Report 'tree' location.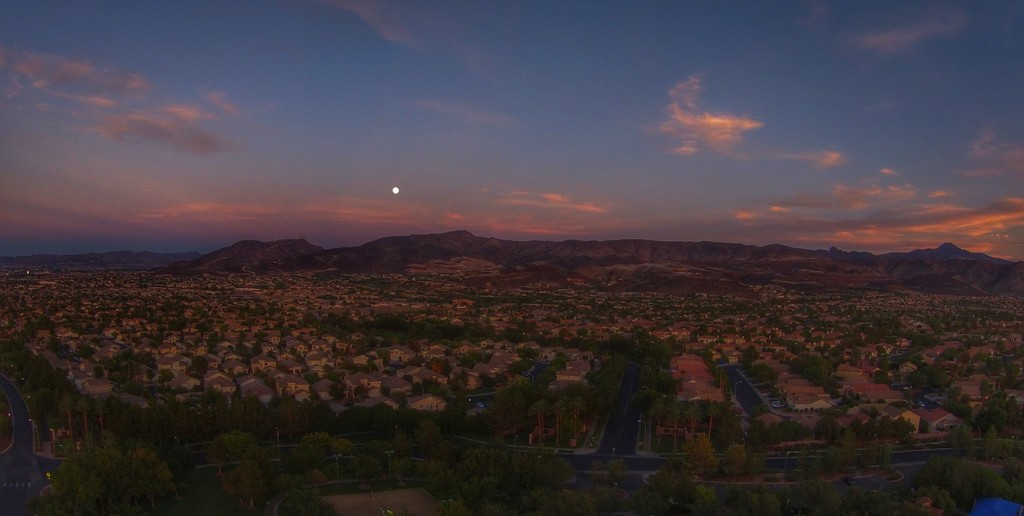
Report: <bbox>574, 318, 728, 430</bbox>.
